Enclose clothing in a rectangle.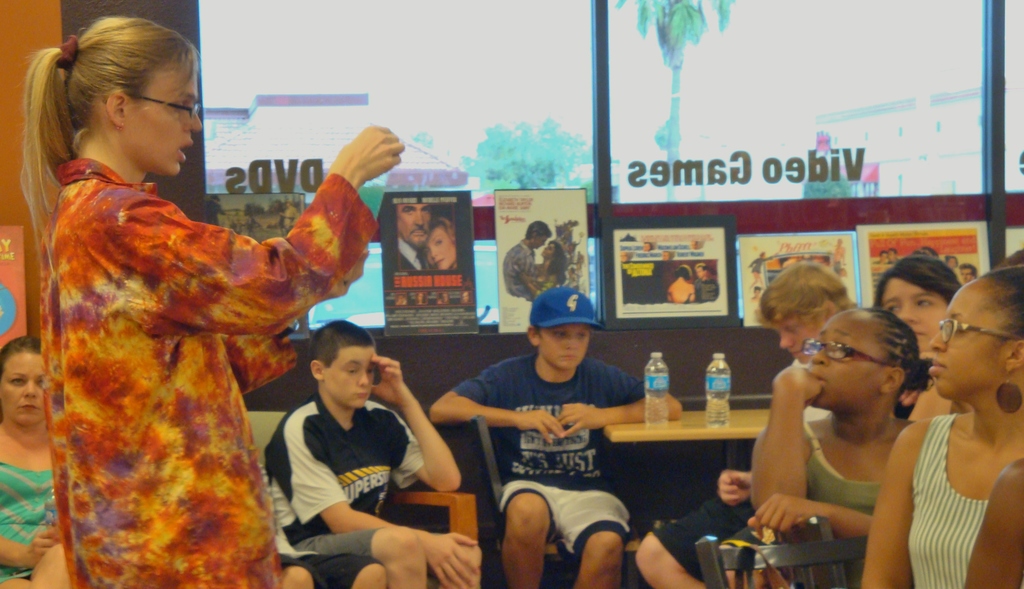
25,100,380,588.
